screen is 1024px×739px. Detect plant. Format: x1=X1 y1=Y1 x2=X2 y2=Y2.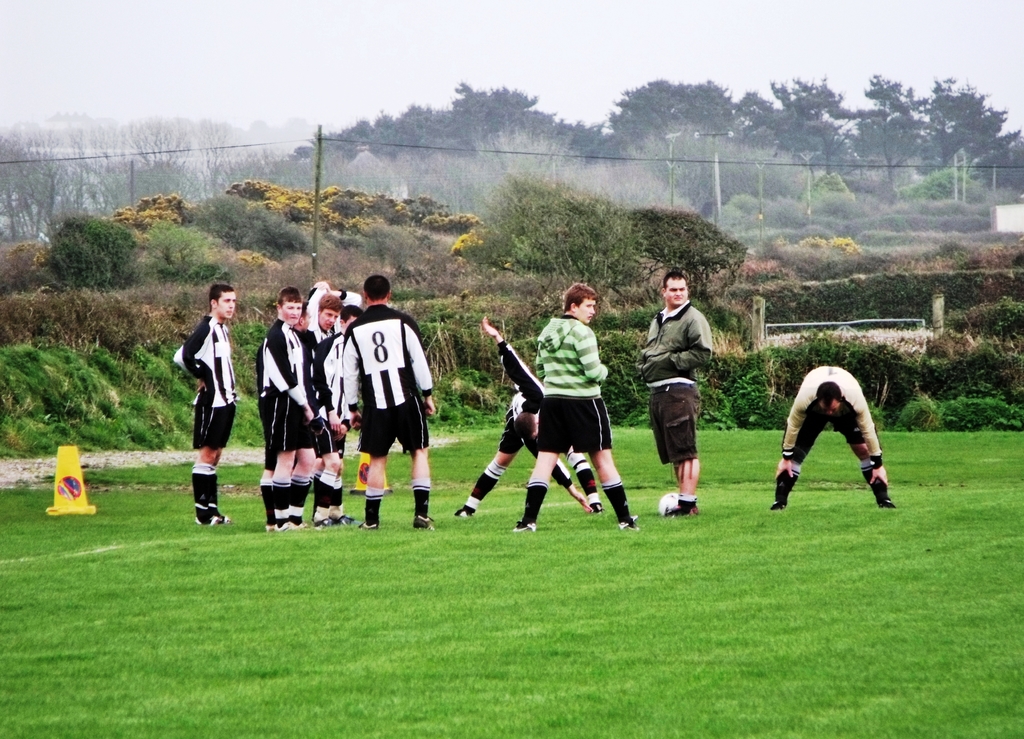
x1=409 y1=222 x2=472 y2=276.
